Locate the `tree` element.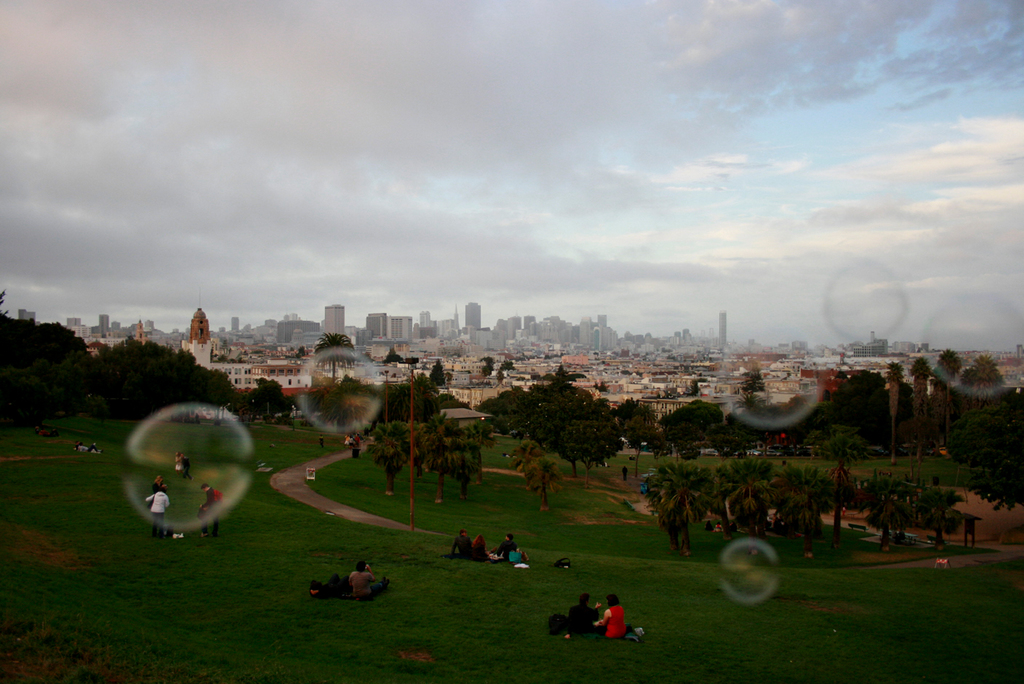
Element bbox: left=933, top=347, right=962, bottom=381.
